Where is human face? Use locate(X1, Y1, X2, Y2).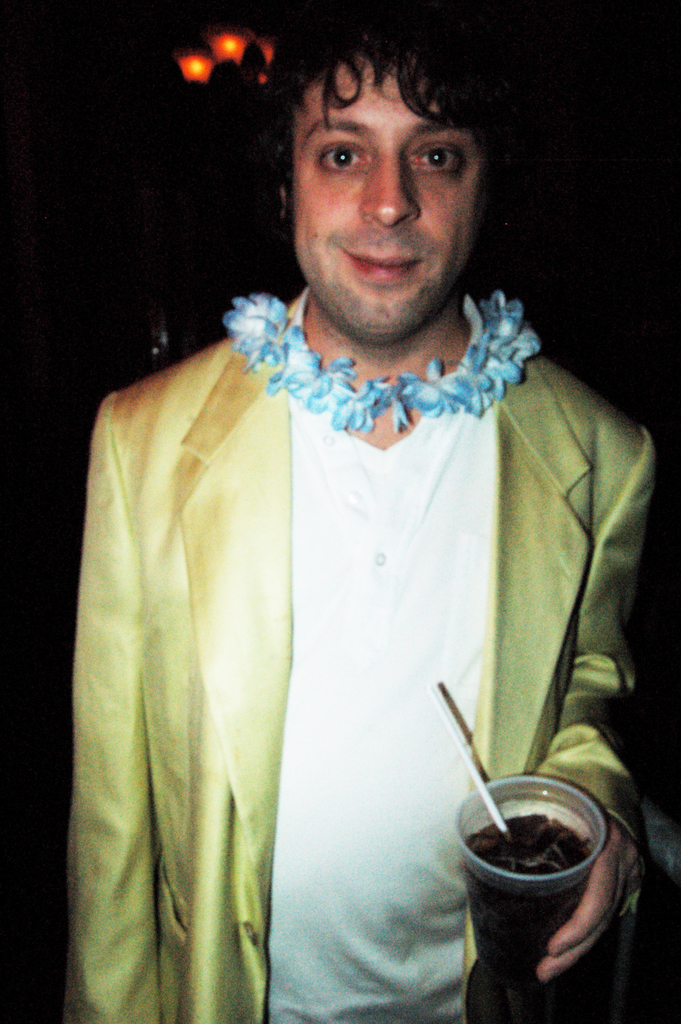
locate(285, 50, 485, 342).
